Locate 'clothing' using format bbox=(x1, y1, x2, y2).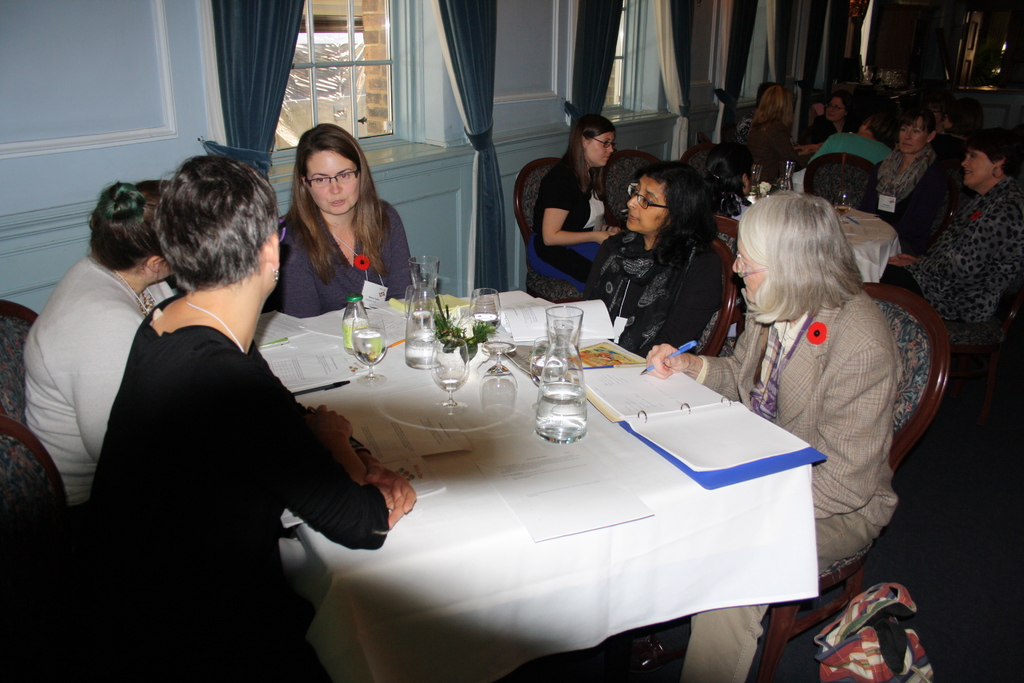
bbox=(533, 155, 616, 278).
